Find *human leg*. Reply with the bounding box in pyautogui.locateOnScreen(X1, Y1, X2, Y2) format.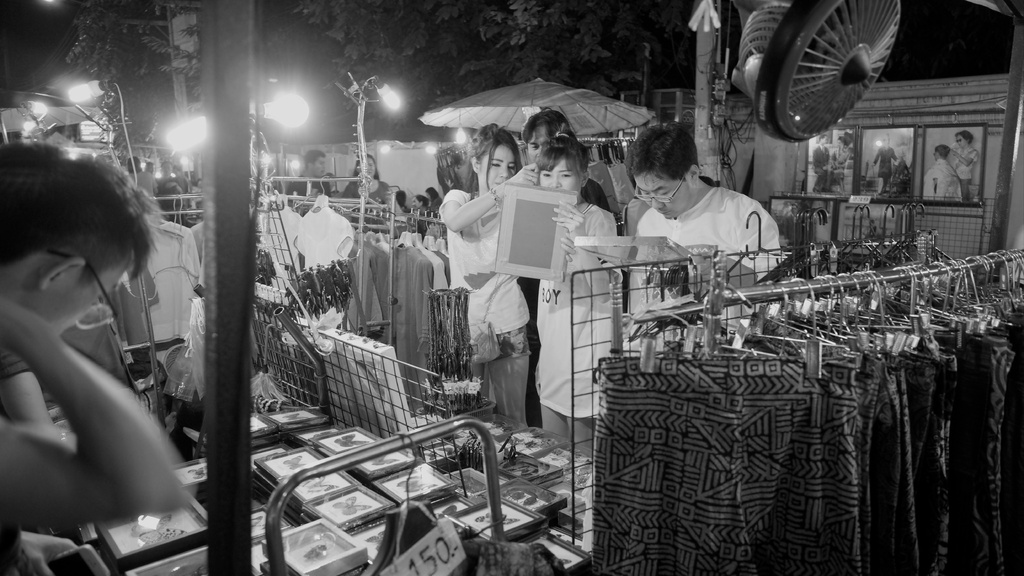
pyautogui.locateOnScreen(566, 365, 590, 452).
